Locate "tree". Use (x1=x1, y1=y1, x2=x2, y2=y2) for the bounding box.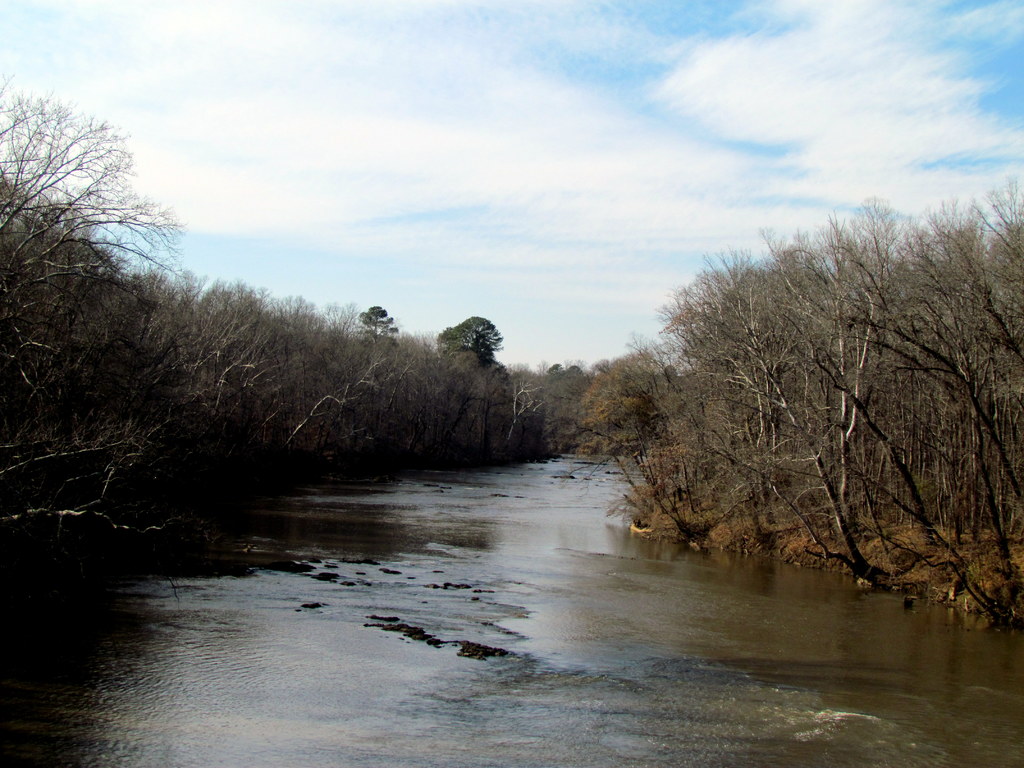
(x1=15, y1=73, x2=186, y2=474).
